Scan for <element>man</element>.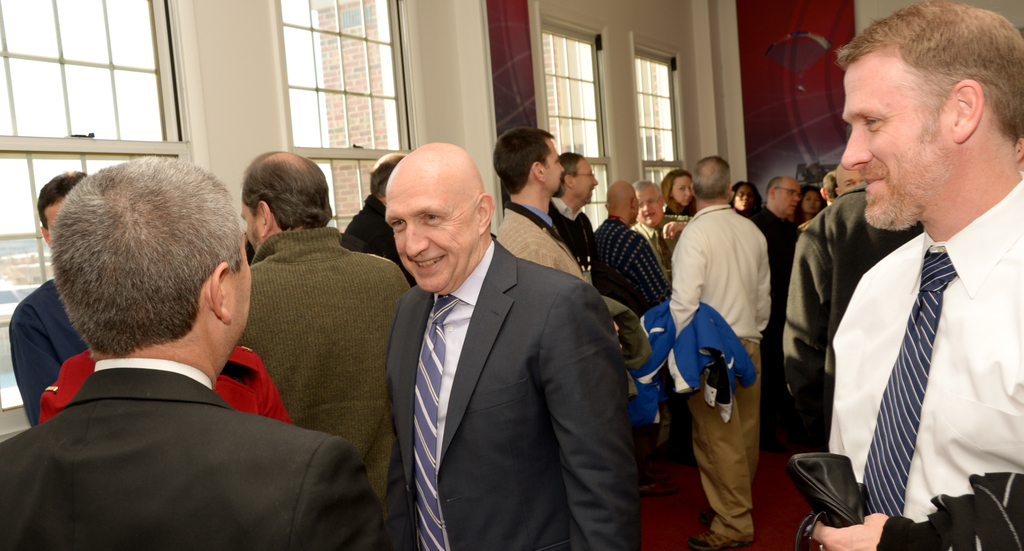
Scan result: {"x1": 776, "y1": 198, "x2": 931, "y2": 448}.
